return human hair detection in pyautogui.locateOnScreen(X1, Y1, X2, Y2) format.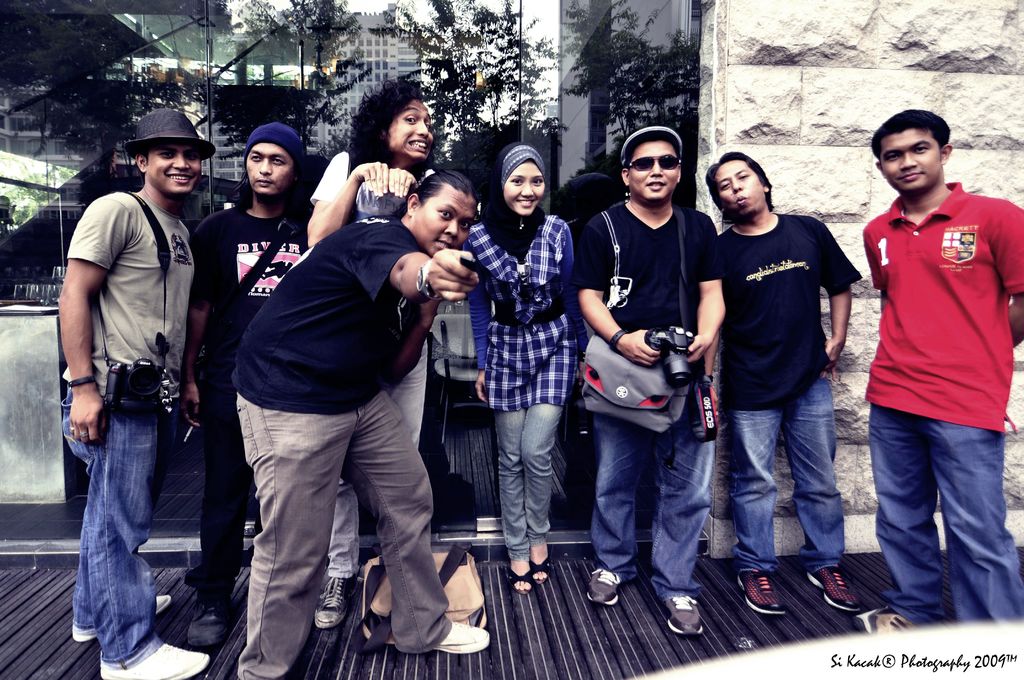
pyautogui.locateOnScreen(871, 106, 951, 159).
